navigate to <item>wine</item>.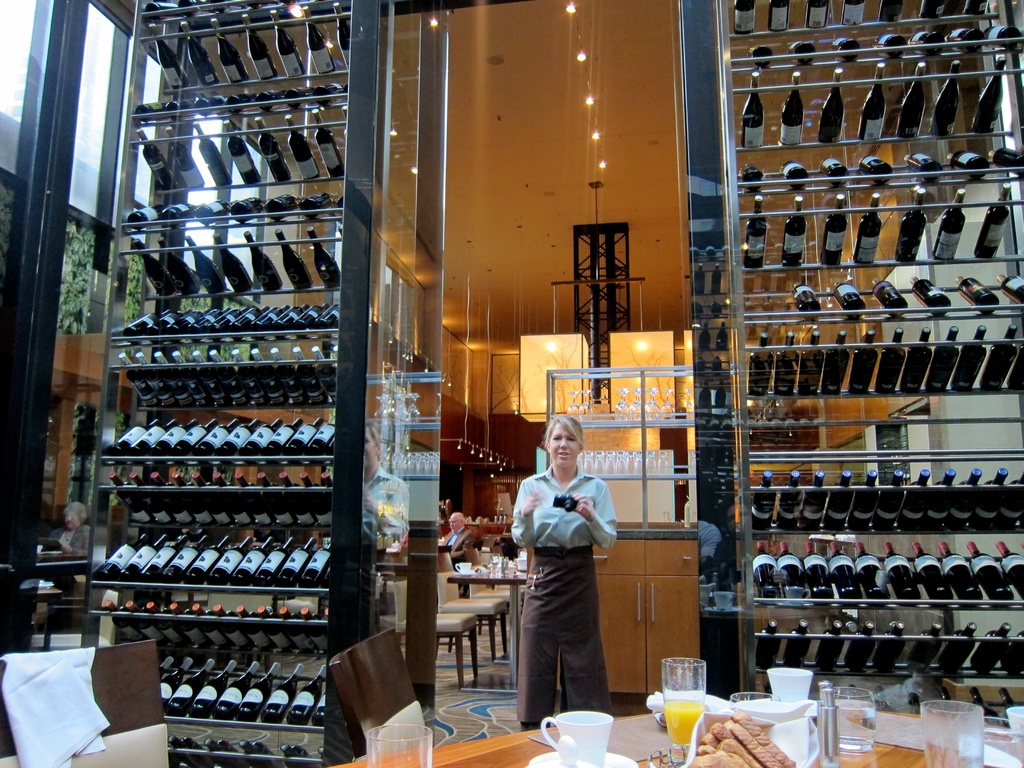
Navigation target: box=[169, 308, 210, 342].
